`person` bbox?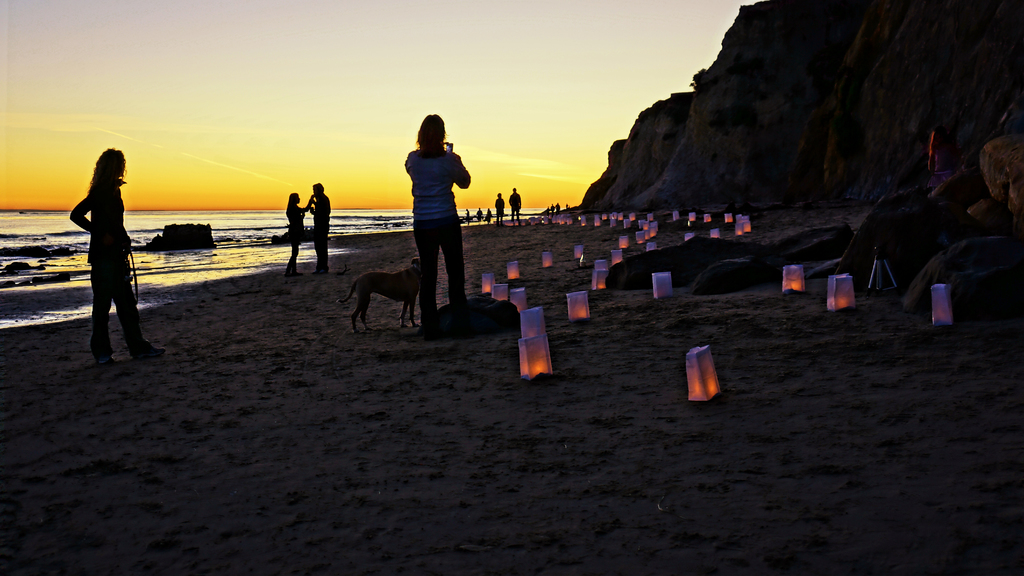
box=[509, 184, 524, 221]
